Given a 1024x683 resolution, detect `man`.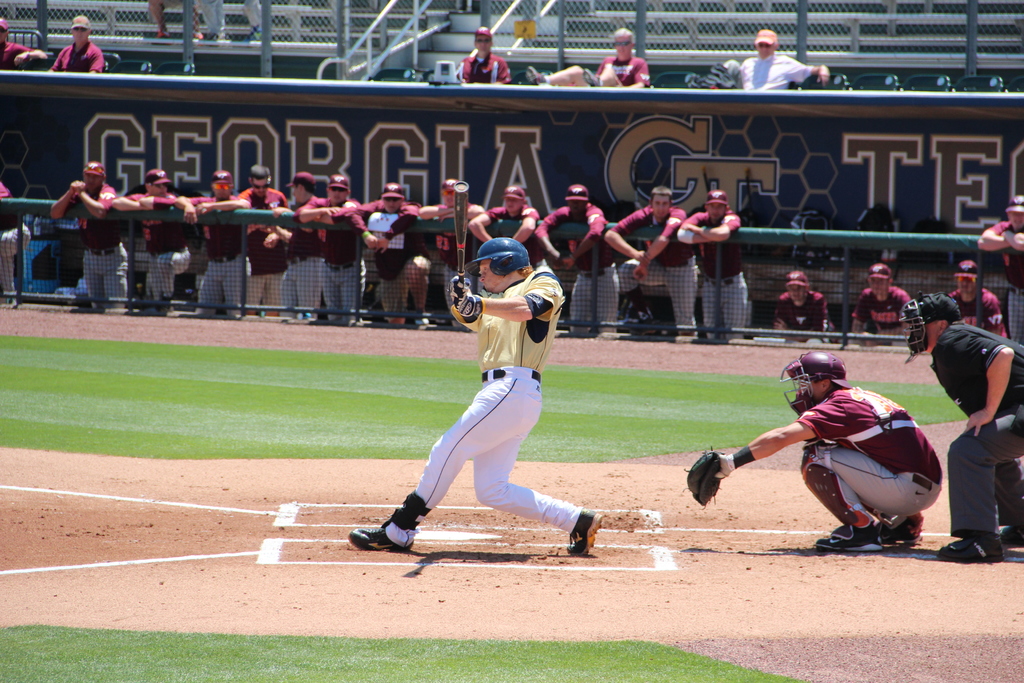
346 235 603 563.
